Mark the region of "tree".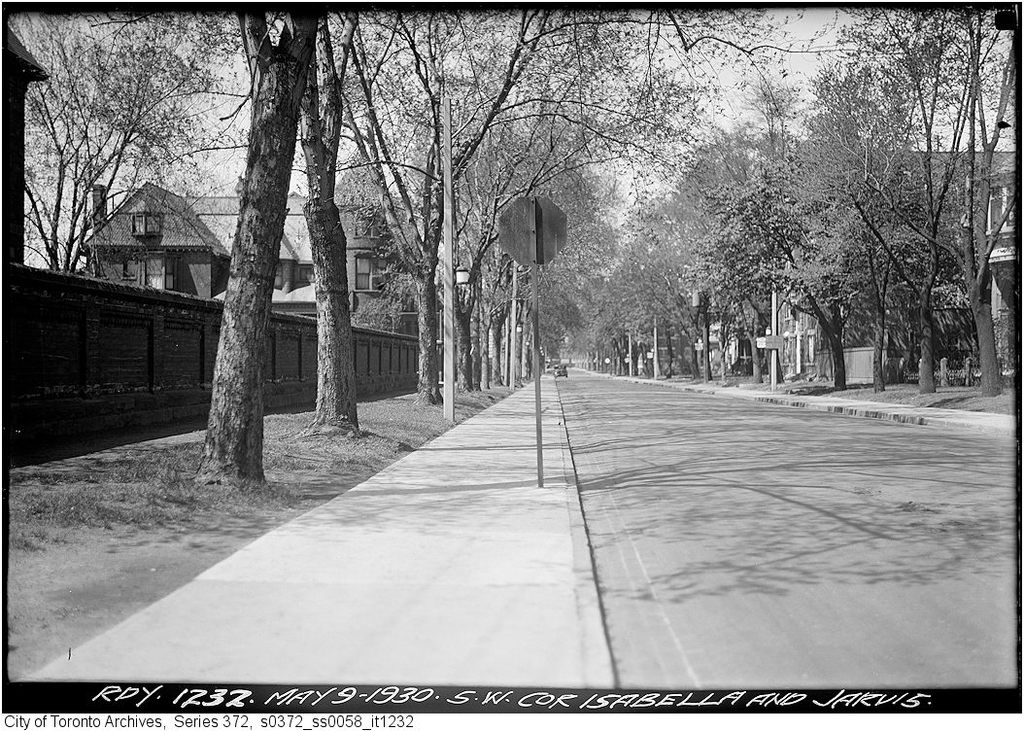
Region: [left=17, top=15, right=256, bottom=277].
